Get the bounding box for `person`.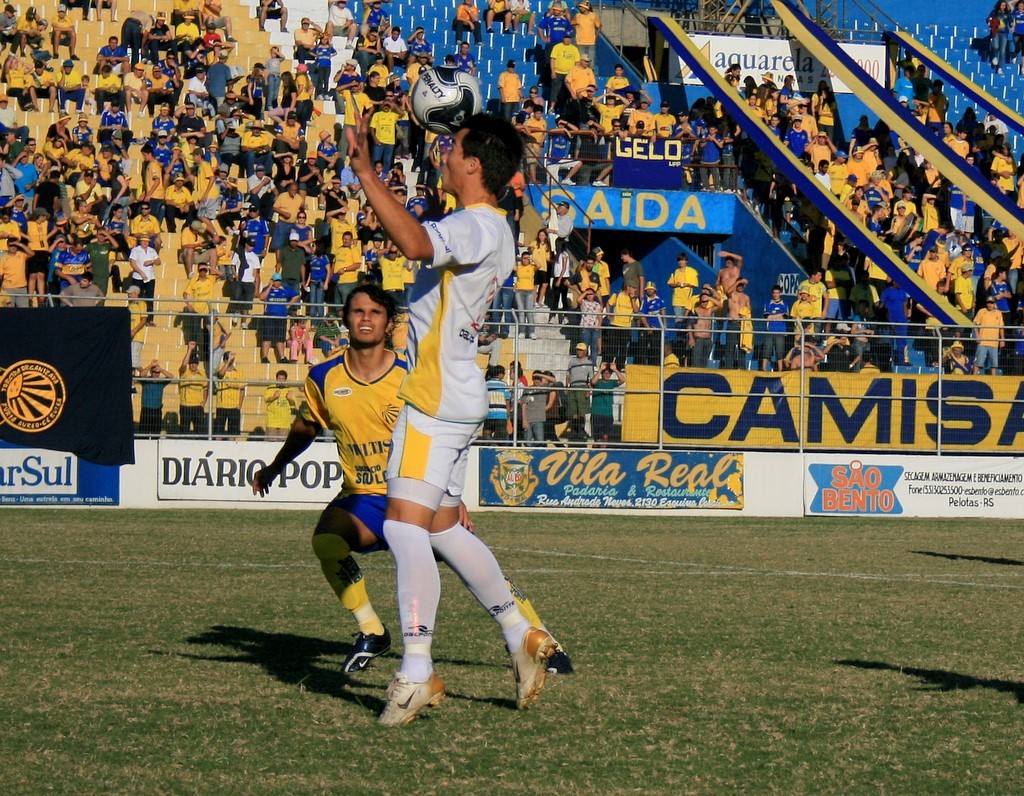
left=763, top=284, right=794, bottom=370.
